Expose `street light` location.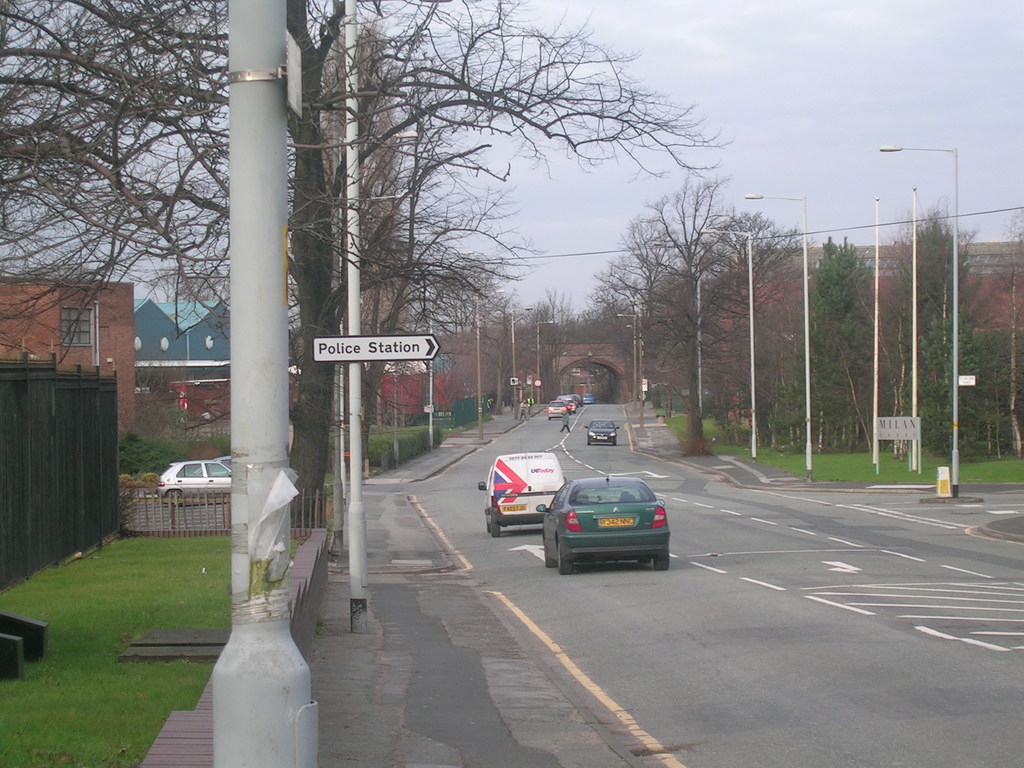
Exposed at 879 145 959 496.
